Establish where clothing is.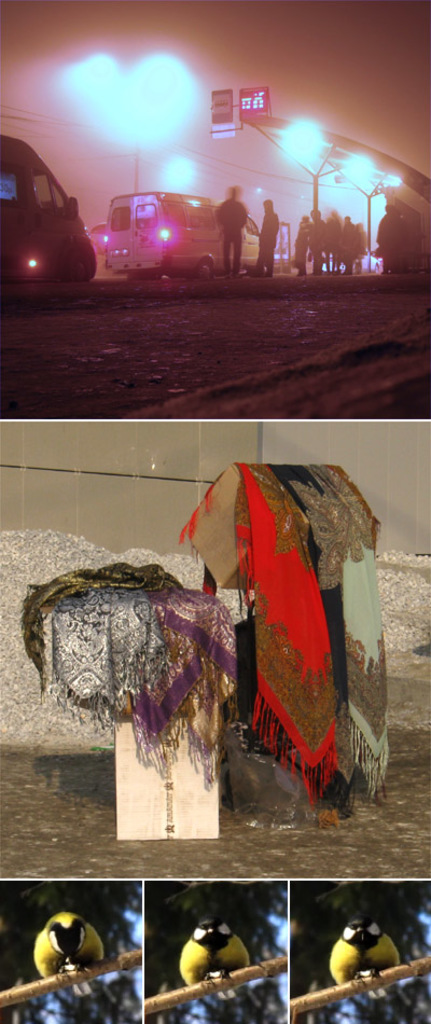
Established at bbox(312, 225, 326, 272).
